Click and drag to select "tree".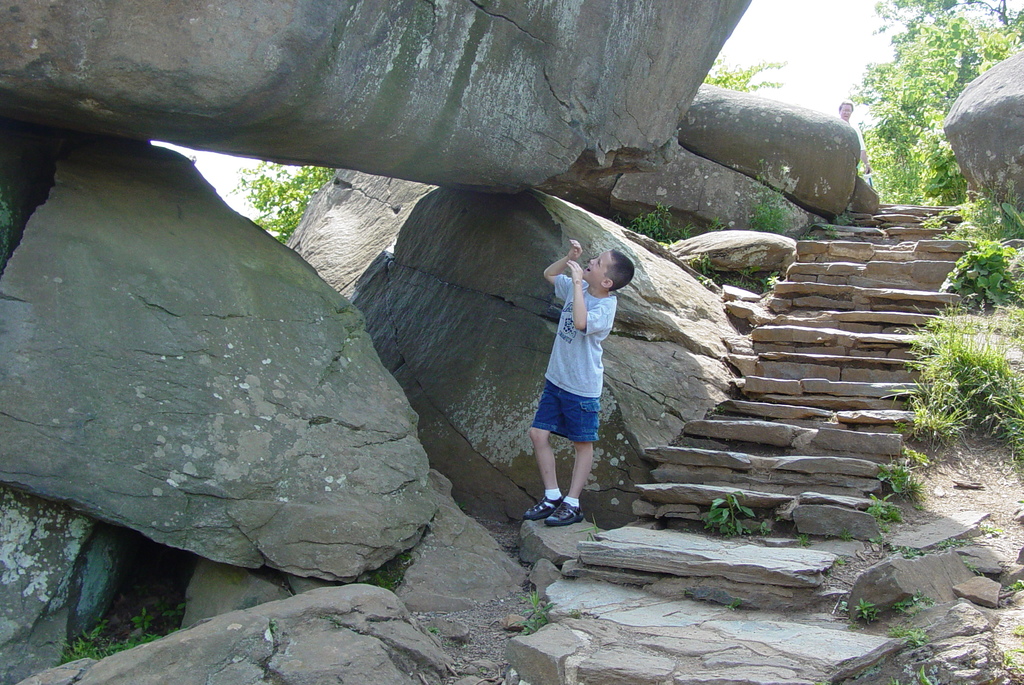
Selection: [872, 0, 1023, 54].
